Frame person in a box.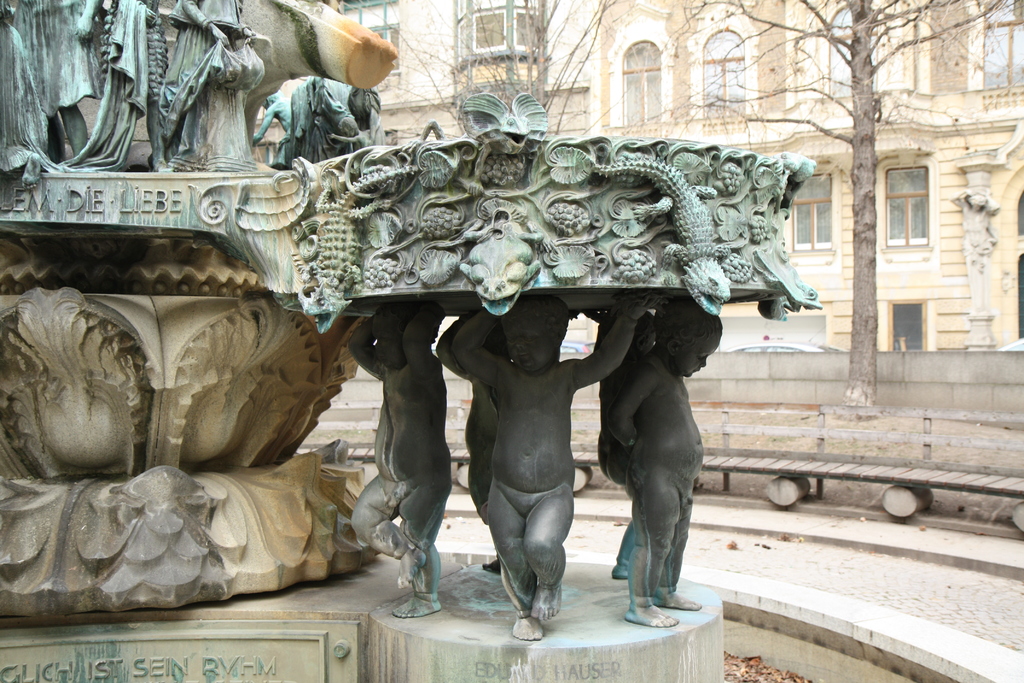
159,0,265,173.
